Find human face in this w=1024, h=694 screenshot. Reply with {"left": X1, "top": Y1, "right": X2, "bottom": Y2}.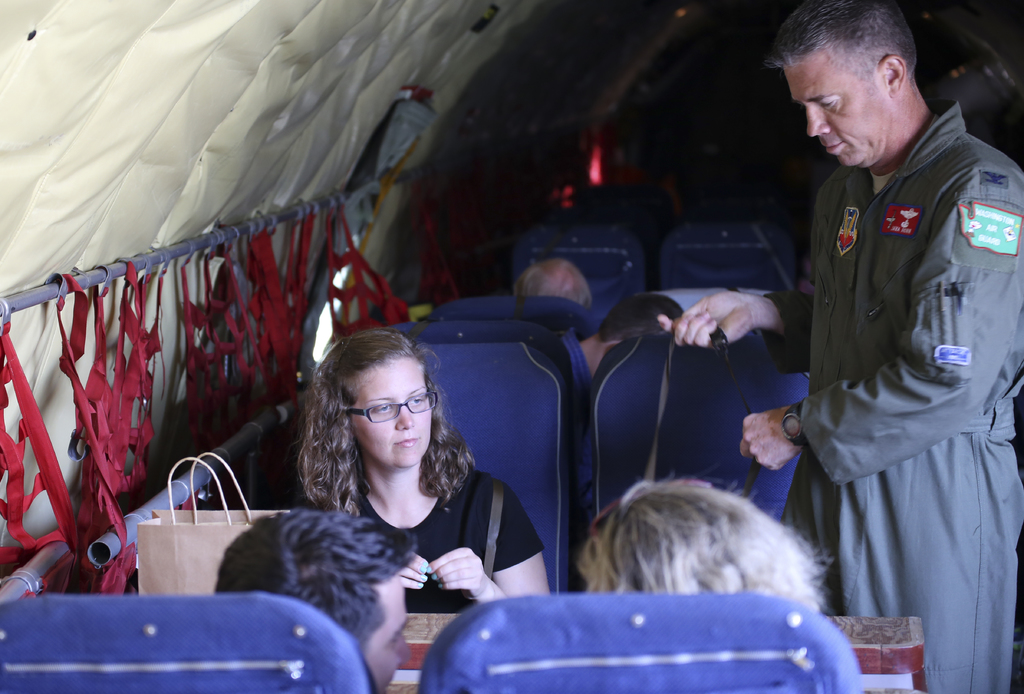
{"left": 360, "top": 575, "right": 409, "bottom": 691}.
